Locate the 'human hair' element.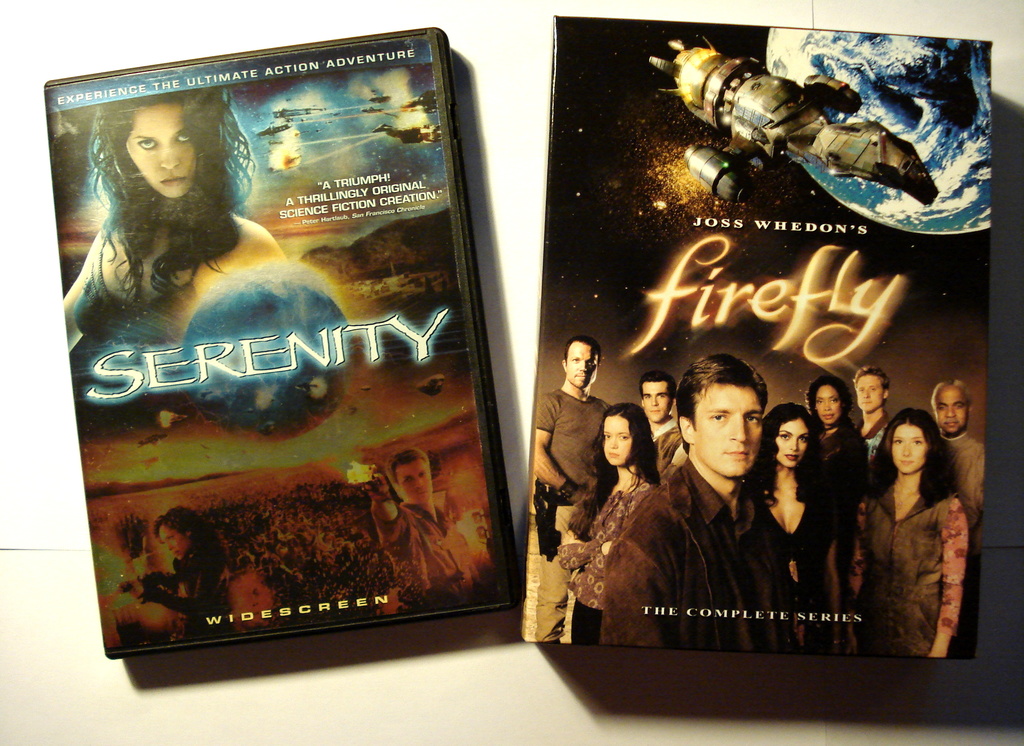
Element bbox: 851,404,955,512.
